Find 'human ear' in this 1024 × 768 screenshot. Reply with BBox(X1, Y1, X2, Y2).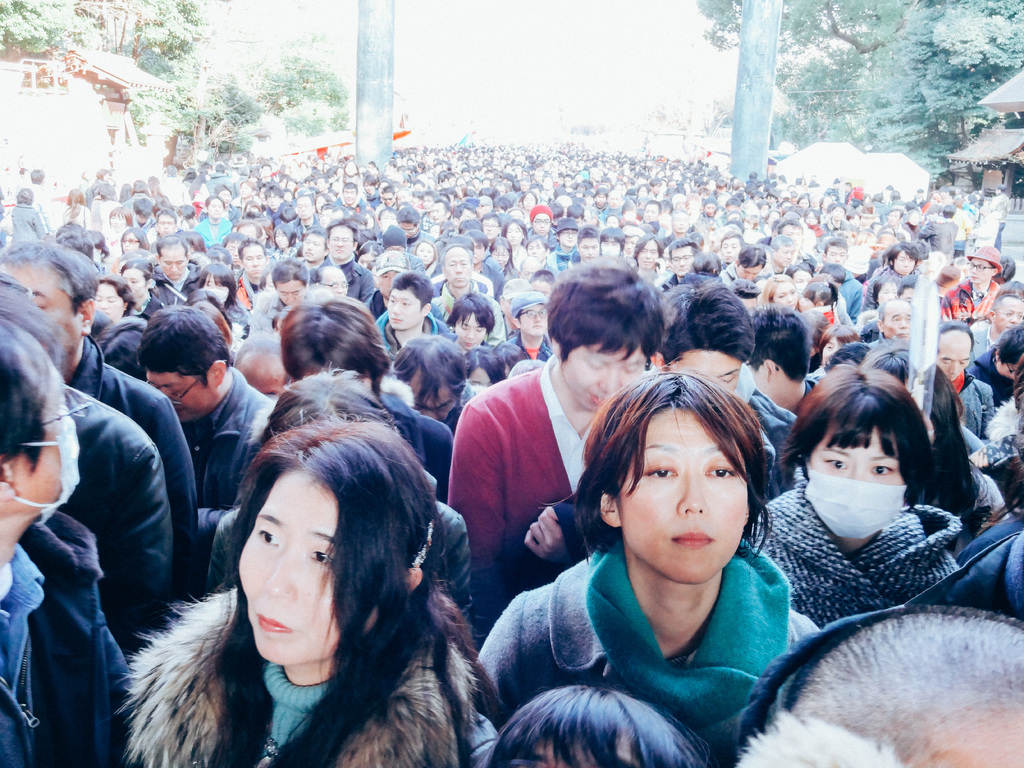
BBox(403, 562, 427, 595).
